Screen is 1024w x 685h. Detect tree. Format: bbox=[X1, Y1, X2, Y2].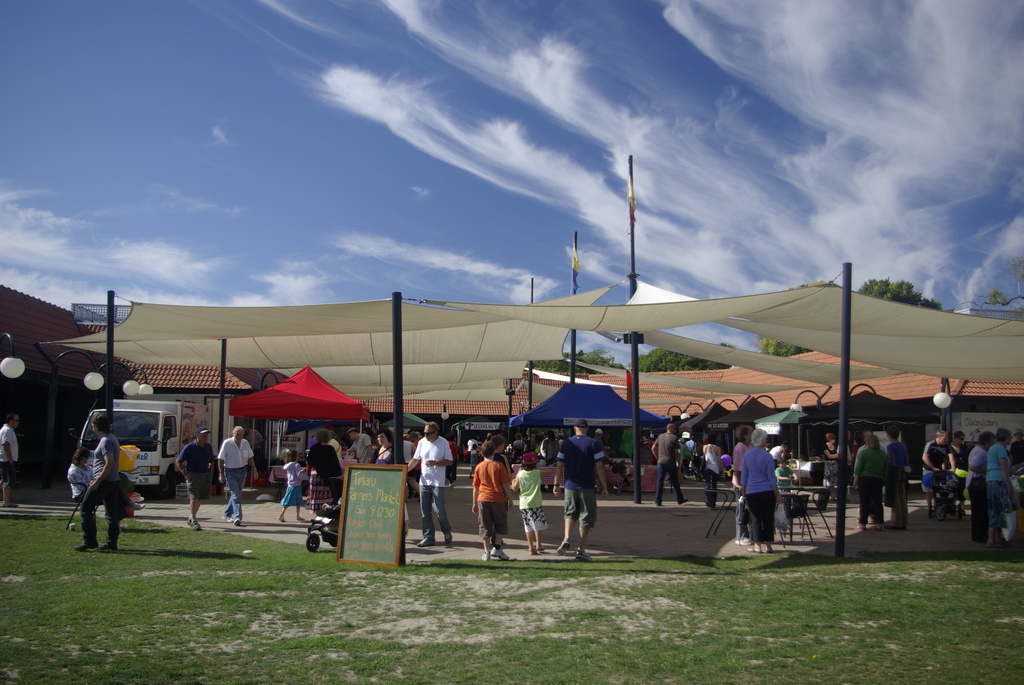
bbox=[535, 349, 623, 377].
